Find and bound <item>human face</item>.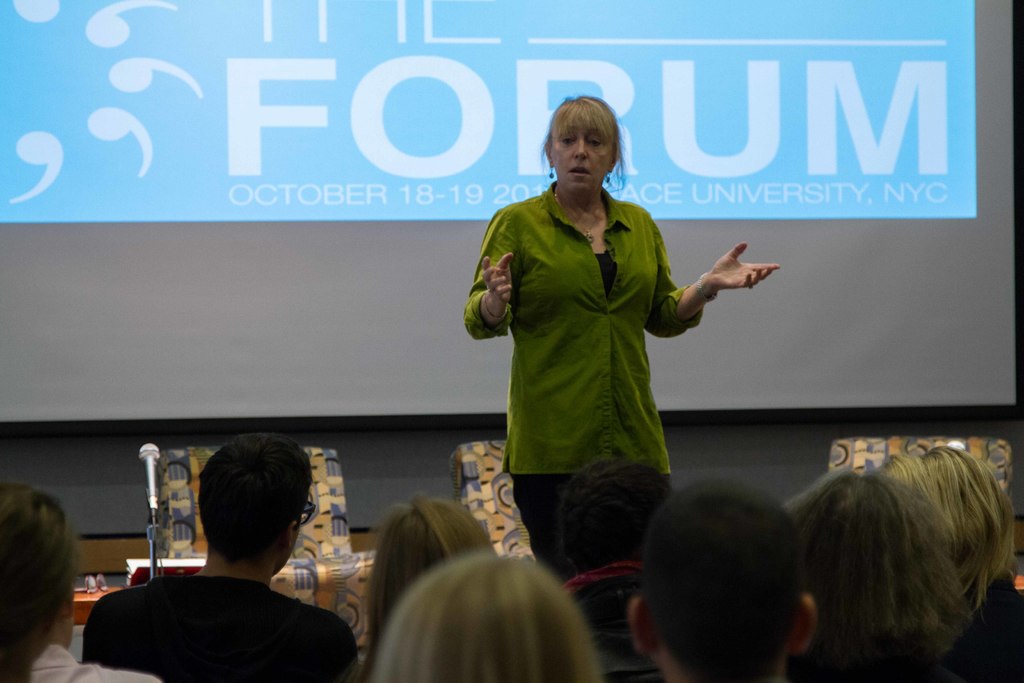
Bound: (x1=549, y1=119, x2=612, y2=195).
